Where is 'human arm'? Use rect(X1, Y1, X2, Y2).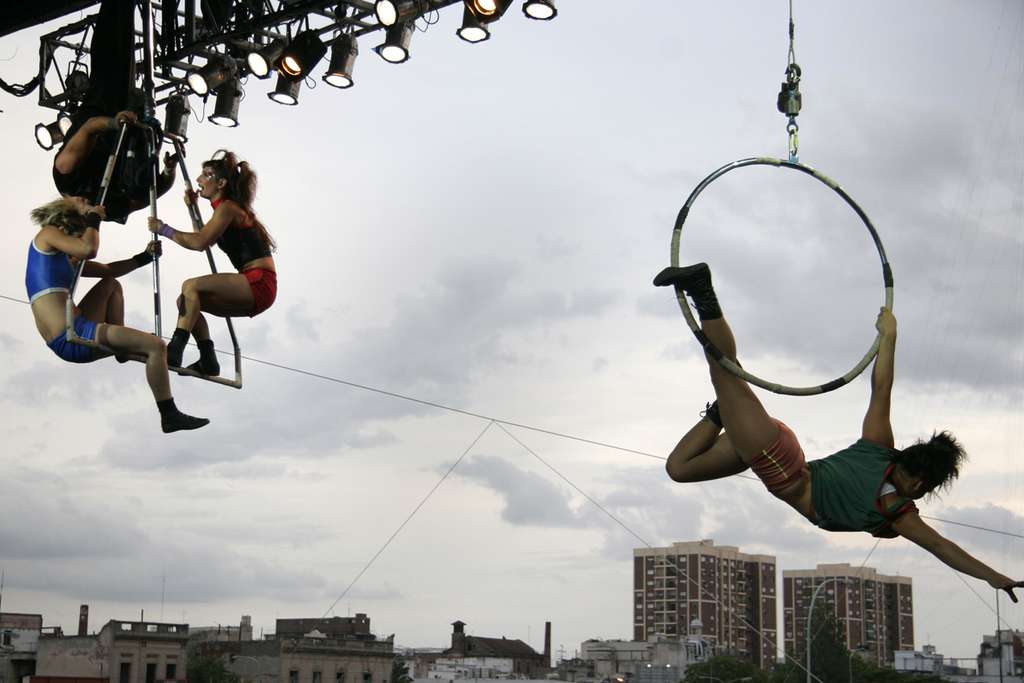
rect(44, 203, 102, 255).
